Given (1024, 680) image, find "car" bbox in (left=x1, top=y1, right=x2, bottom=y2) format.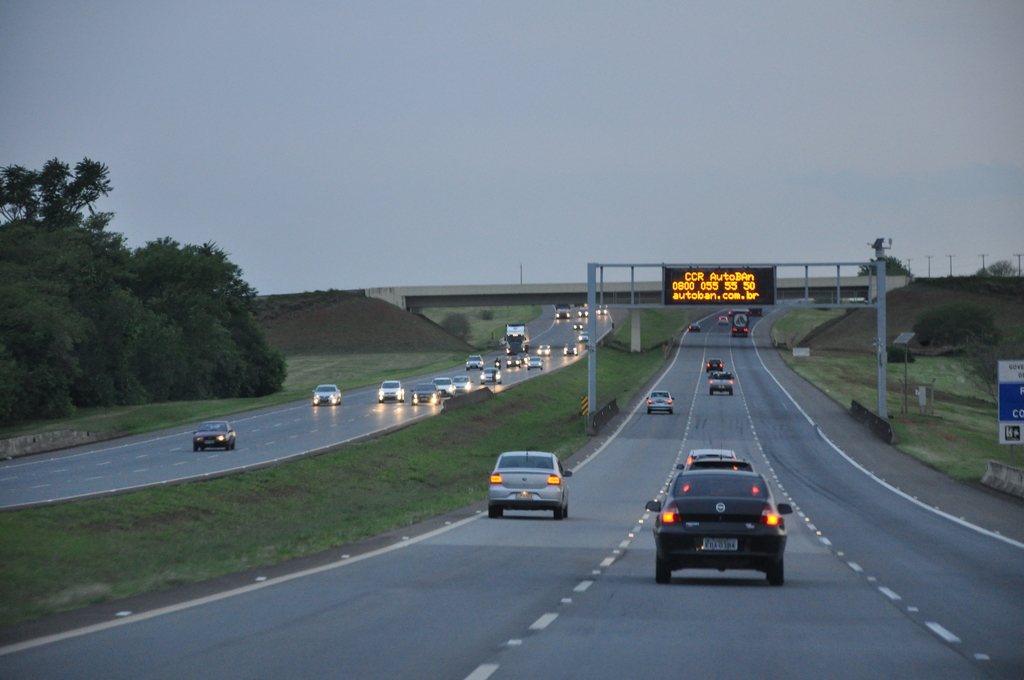
(left=714, top=314, right=730, bottom=335).
